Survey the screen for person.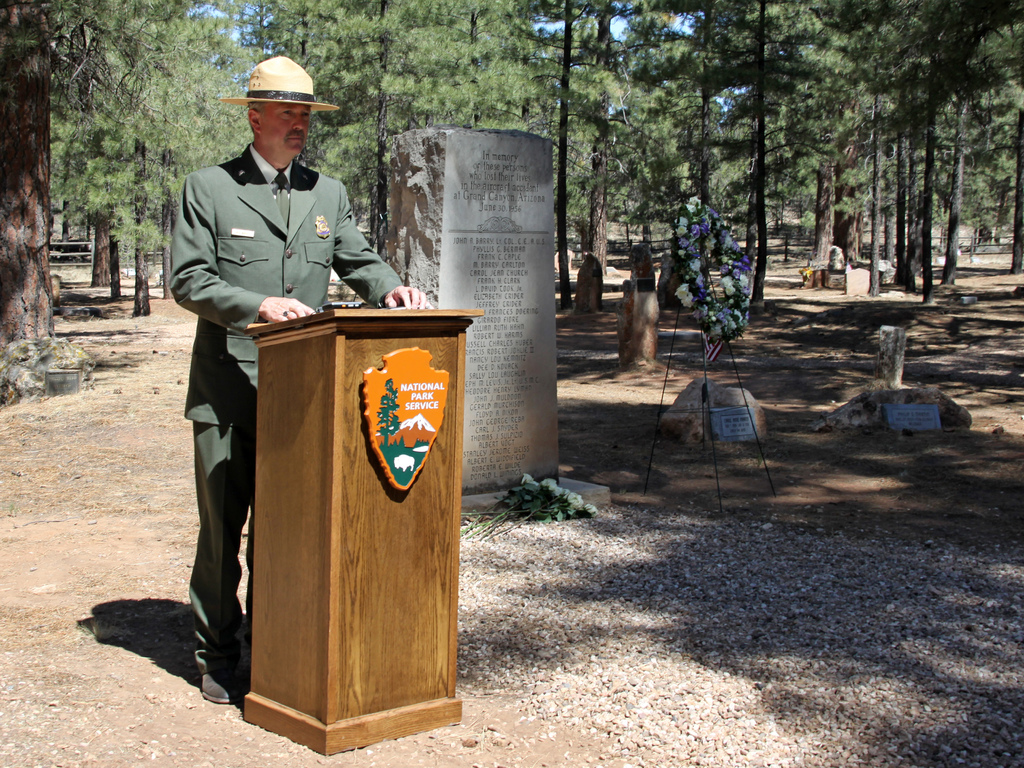
Survey found: x1=168 y1=53 x2=436 y2=709.
